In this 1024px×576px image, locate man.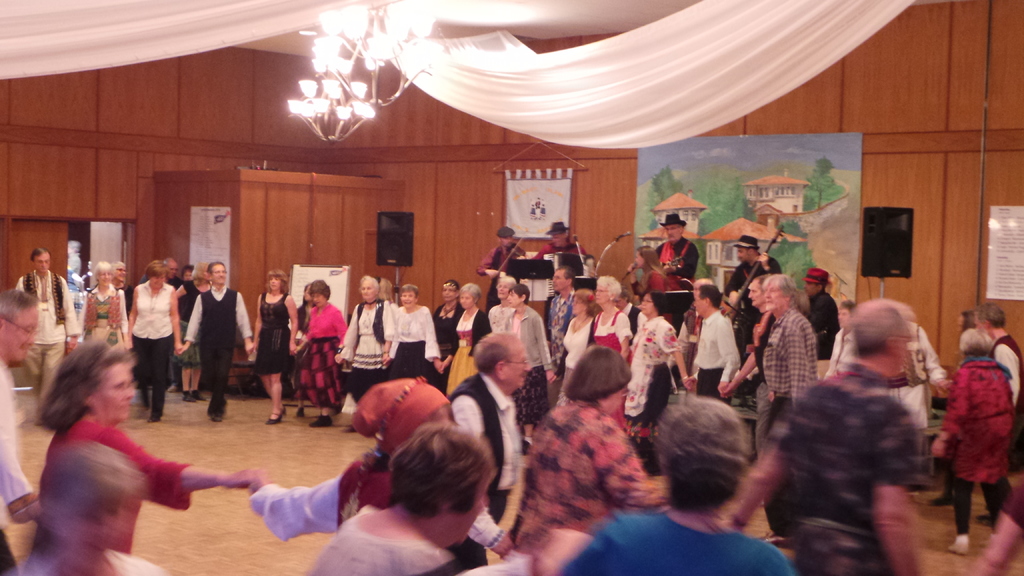
Bounding box: crop(977, 300, 1023, 521).
